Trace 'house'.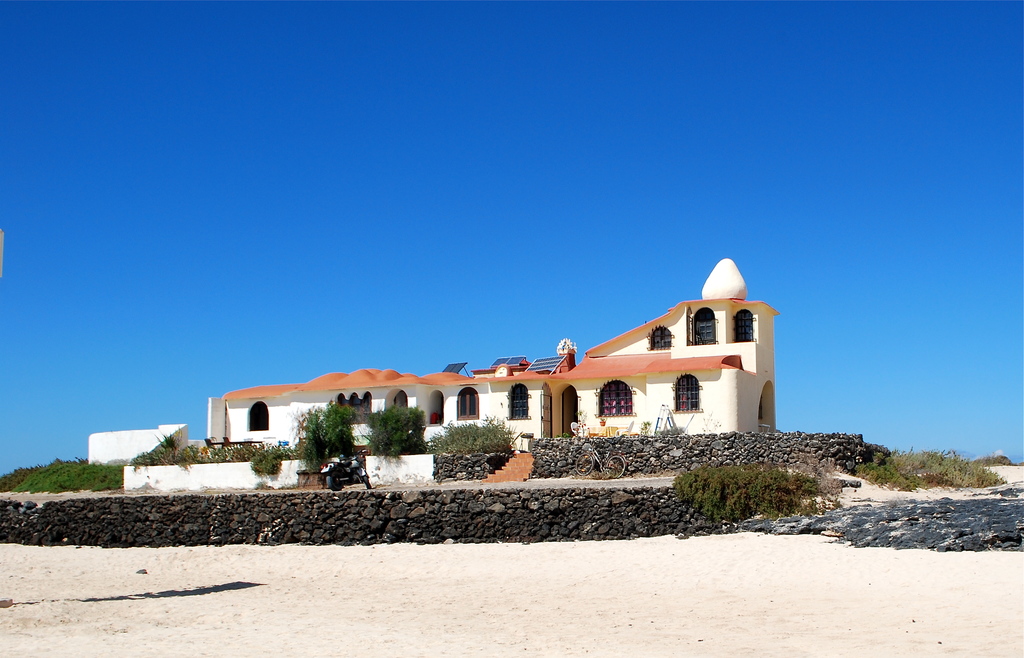
Traced to (262, 275, 810, 509).
